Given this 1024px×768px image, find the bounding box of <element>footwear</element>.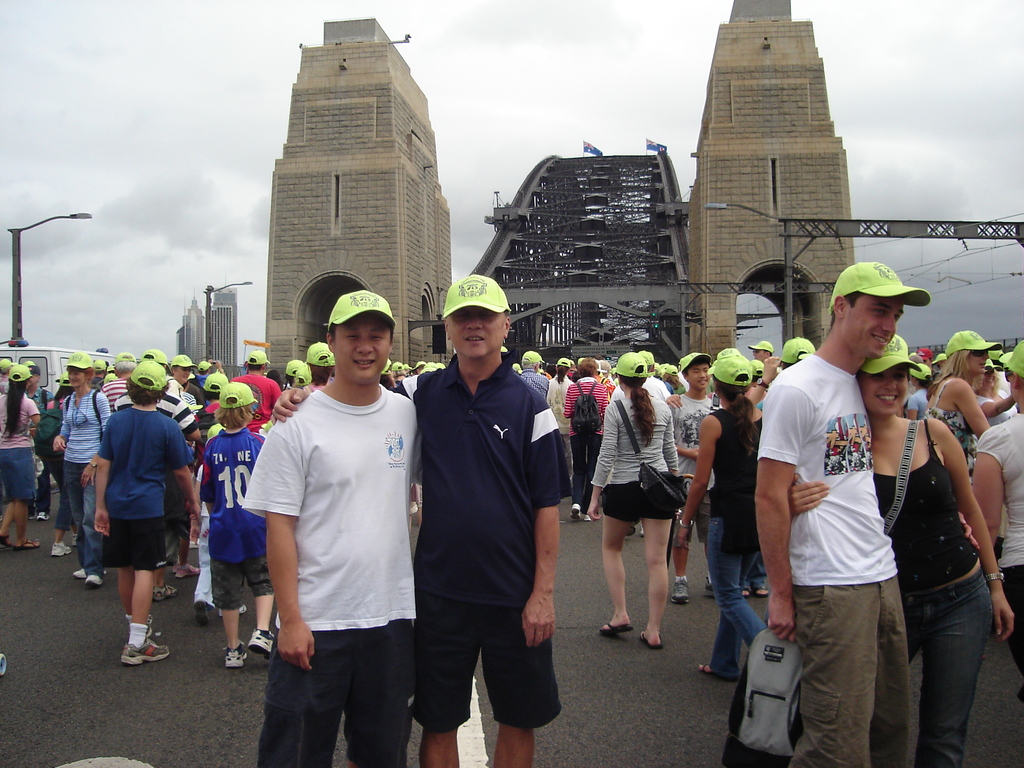
<box>19,539,47,554</box>.
